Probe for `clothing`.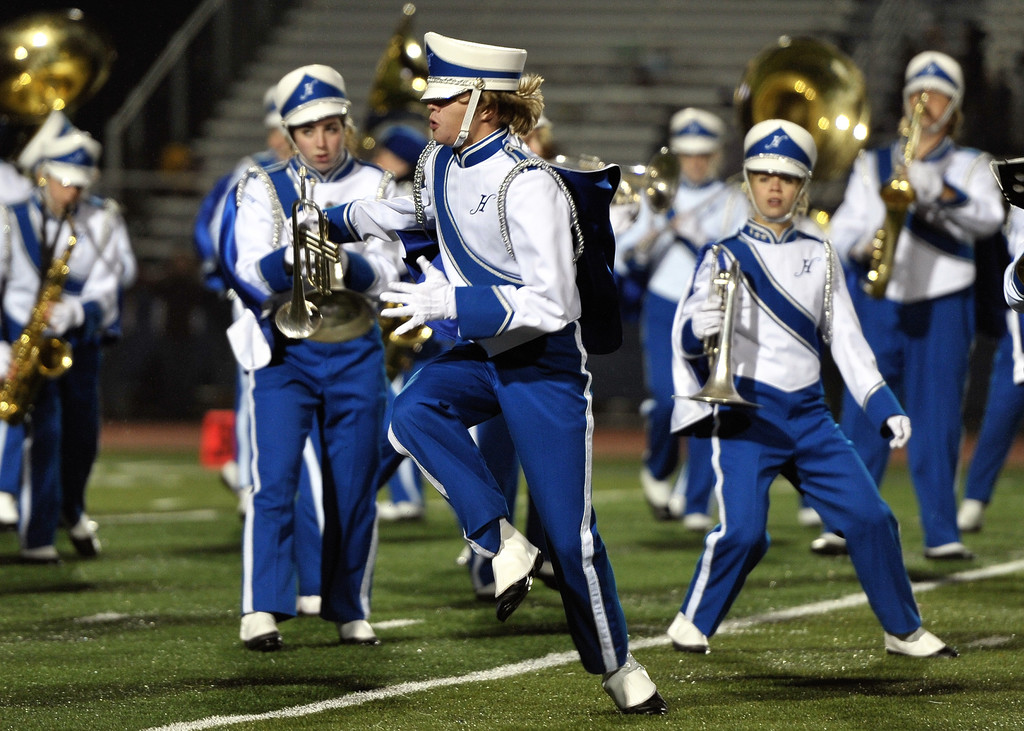
Probe result: pyautogui.locateOnScreen(399, 175, 438, 517).
